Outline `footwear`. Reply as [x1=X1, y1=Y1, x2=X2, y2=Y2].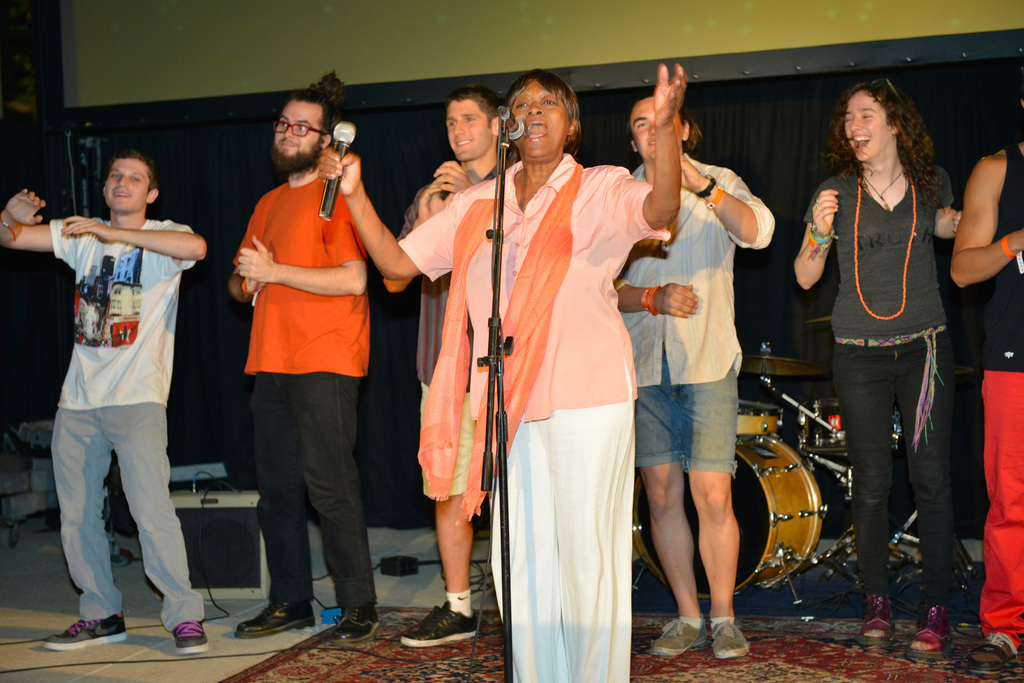
[x1=860, y1=586, x2=897, y2=649].
